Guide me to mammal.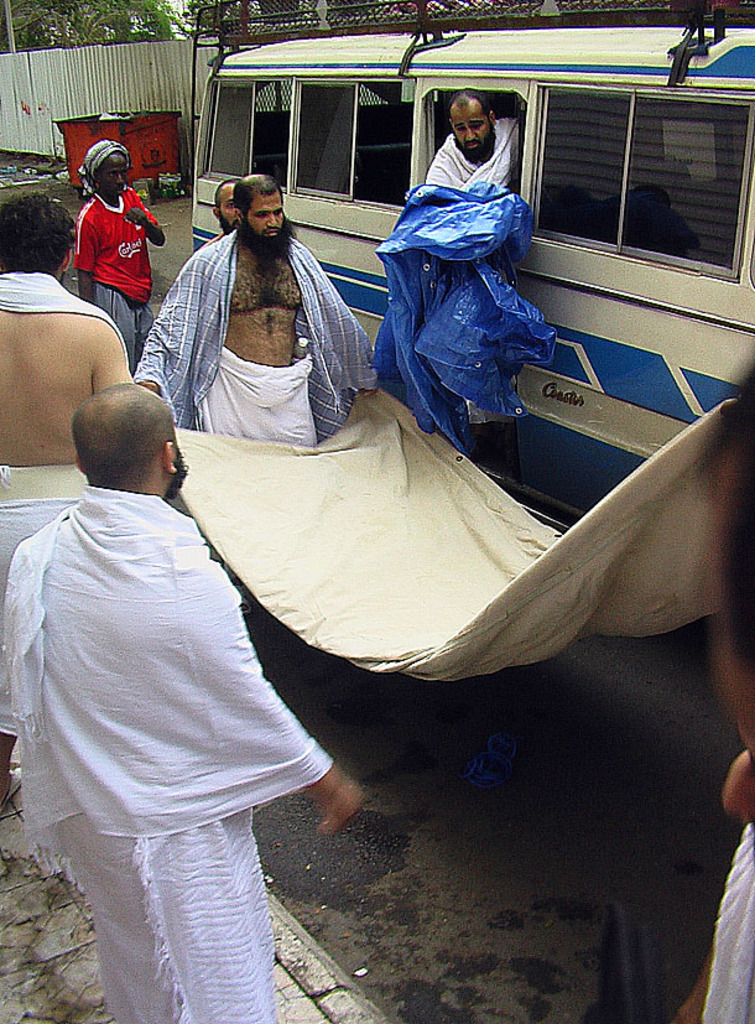
Guidance: rect(677, 332, 754, 1023).
